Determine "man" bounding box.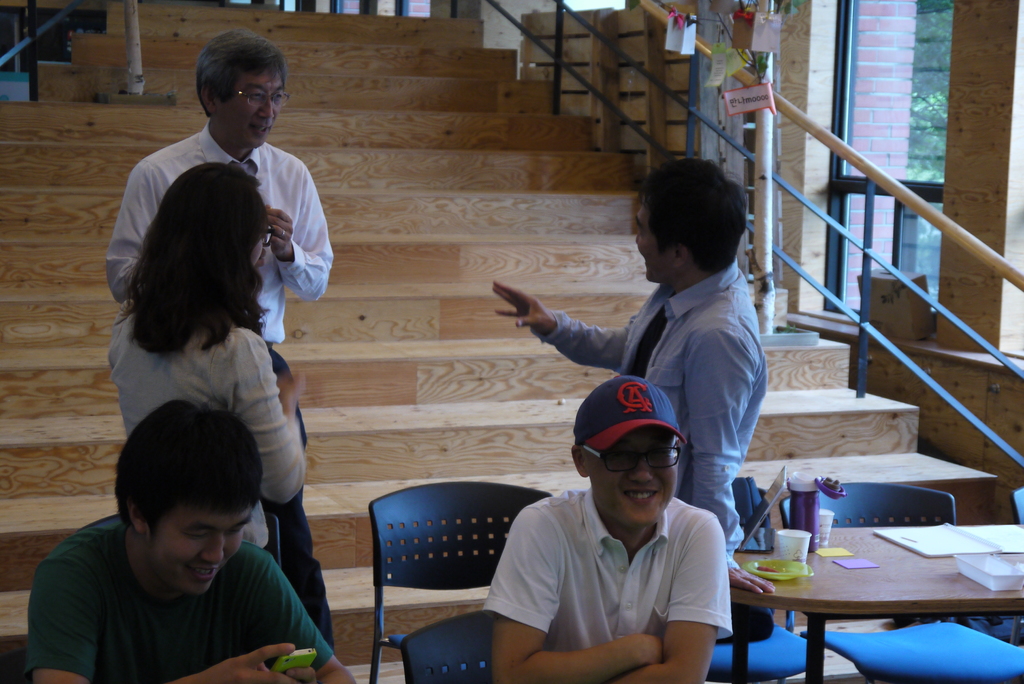
Determined: crop(108, 28, 337, 647).
